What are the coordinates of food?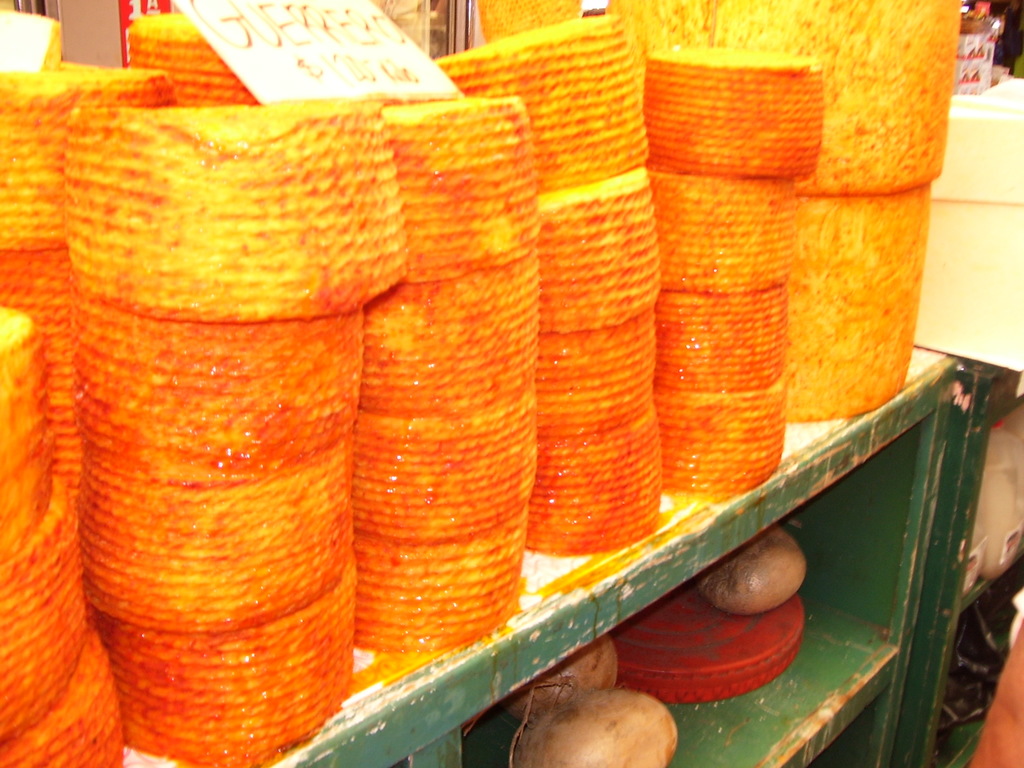
locate(0, 0, 954, 767).
